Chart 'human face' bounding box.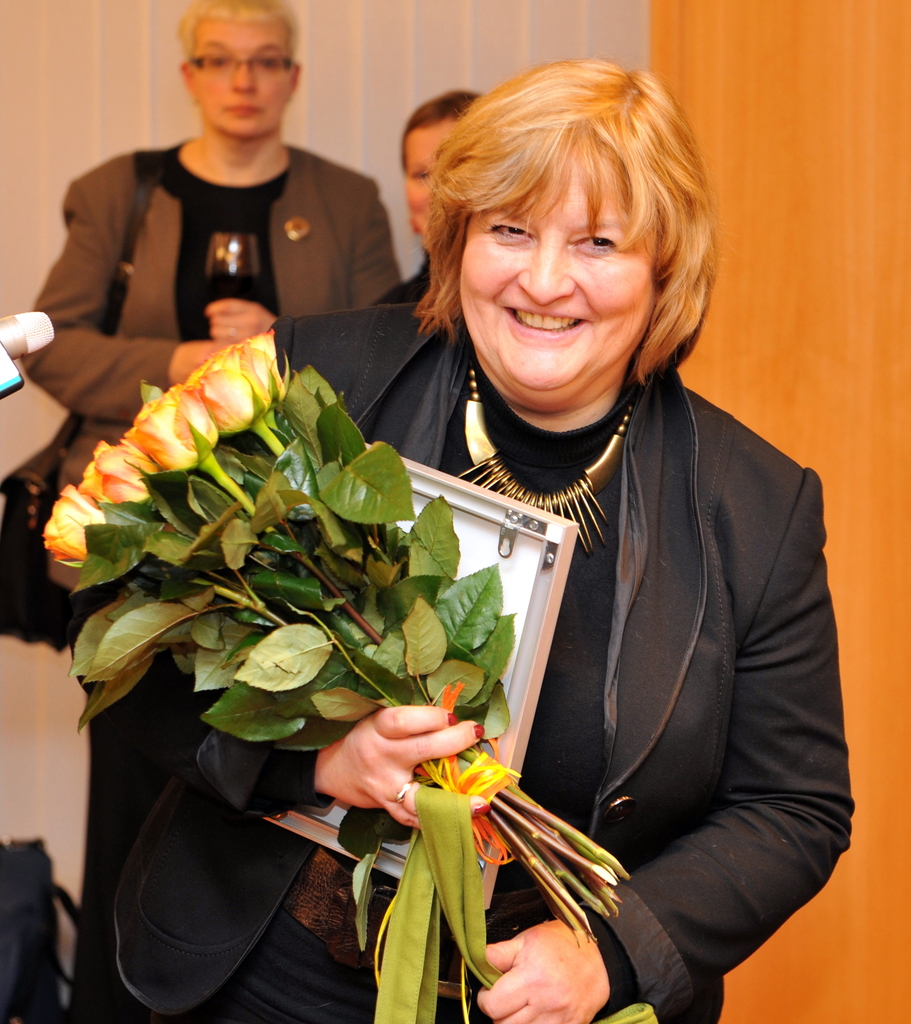
Charted: 409, 120, 458, 242.
